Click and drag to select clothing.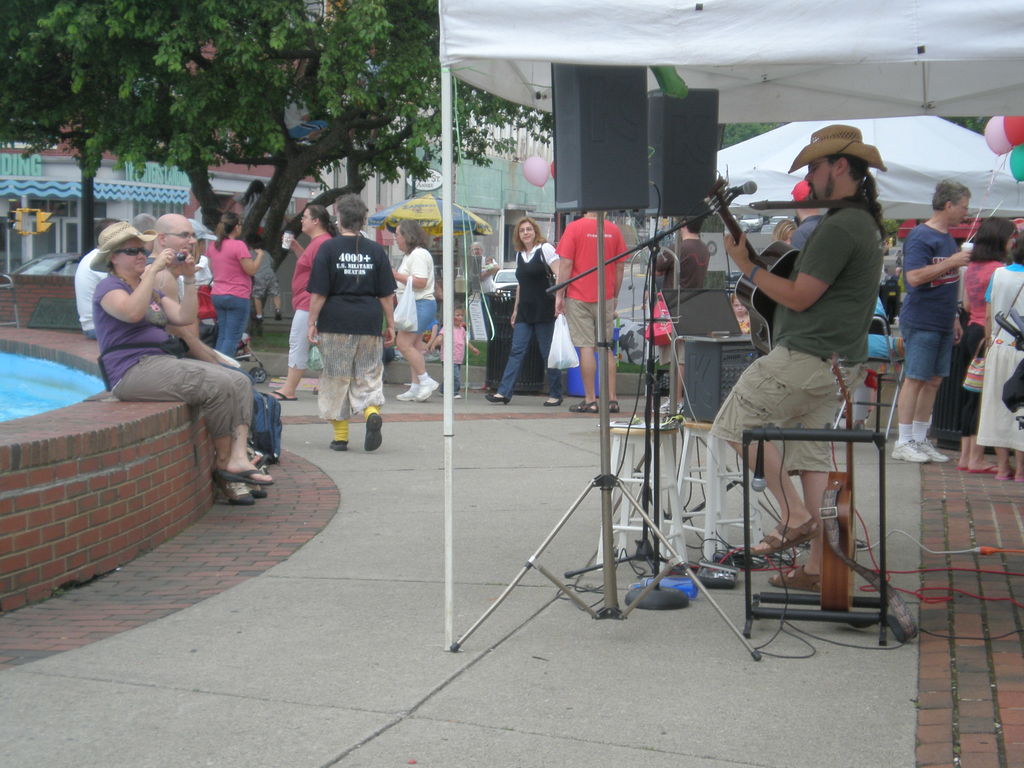
Selection: locate(177, 252, 216, 326).
